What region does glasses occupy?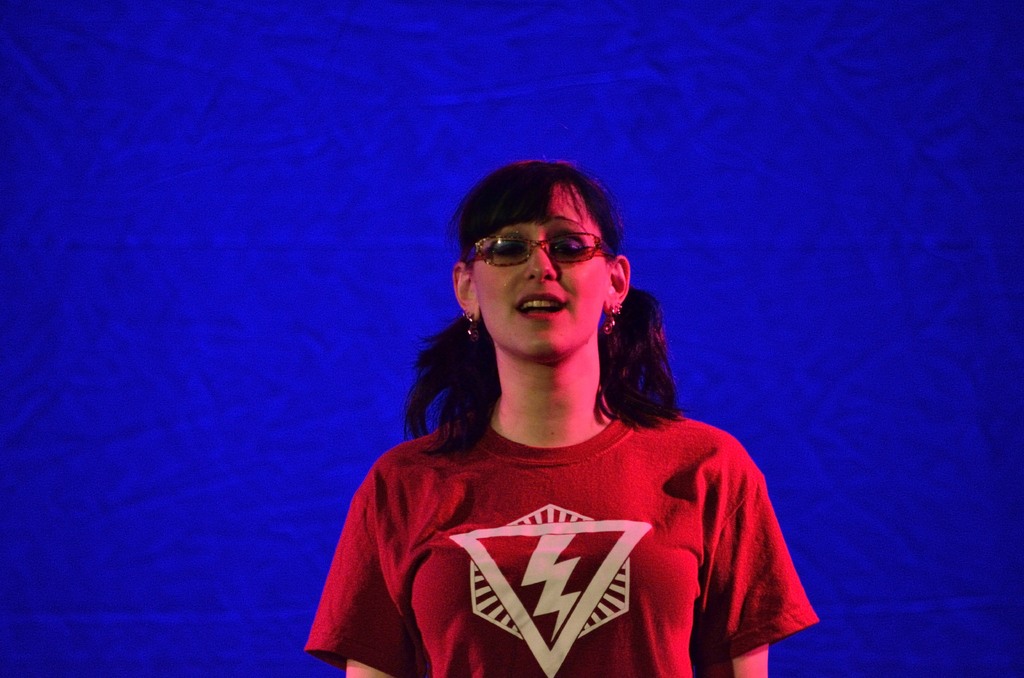
left=465, top=234, right=614, bottom=270.
